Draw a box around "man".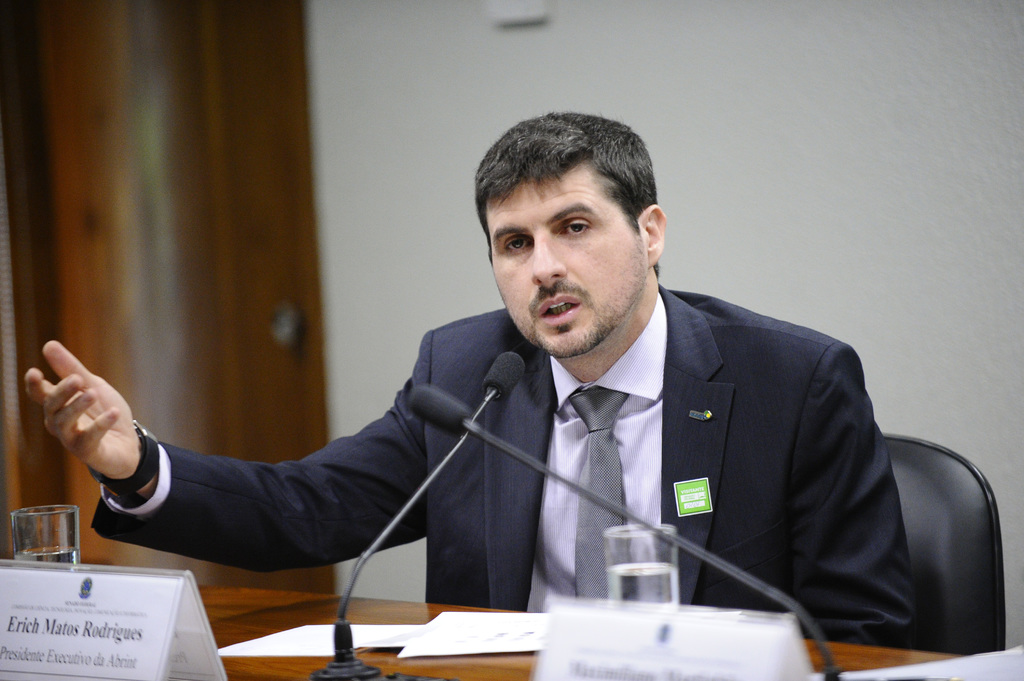
(26, 104, 915, 645).
